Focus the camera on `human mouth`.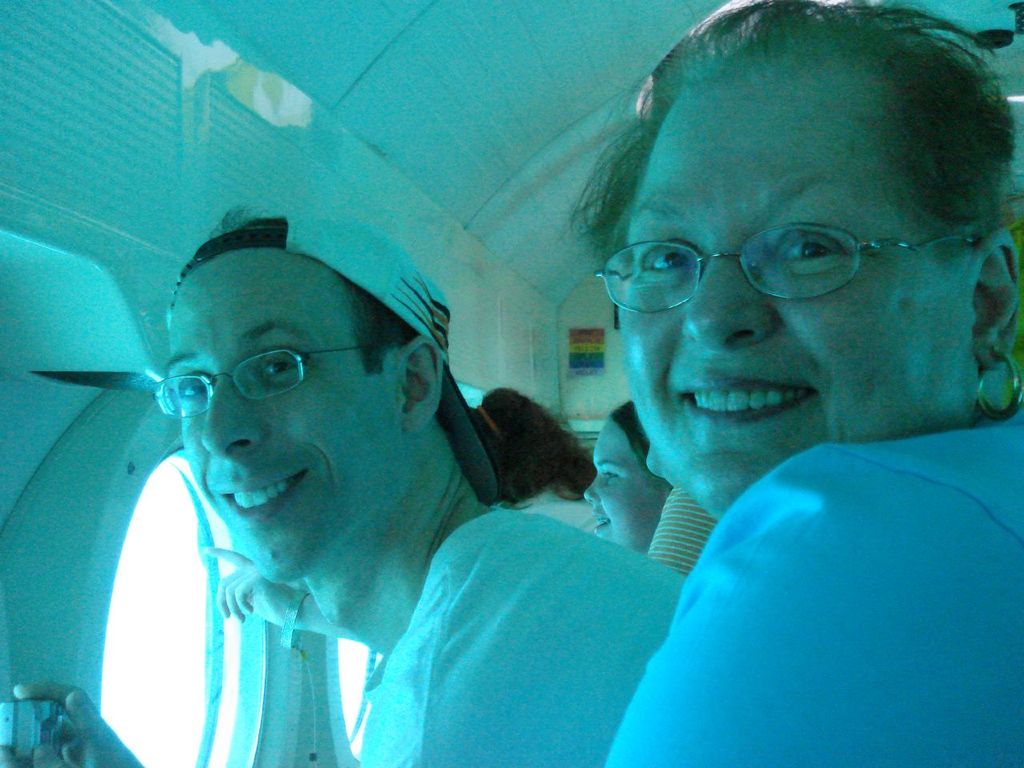
Focus region: Rect(676, 378, 814, 426).
